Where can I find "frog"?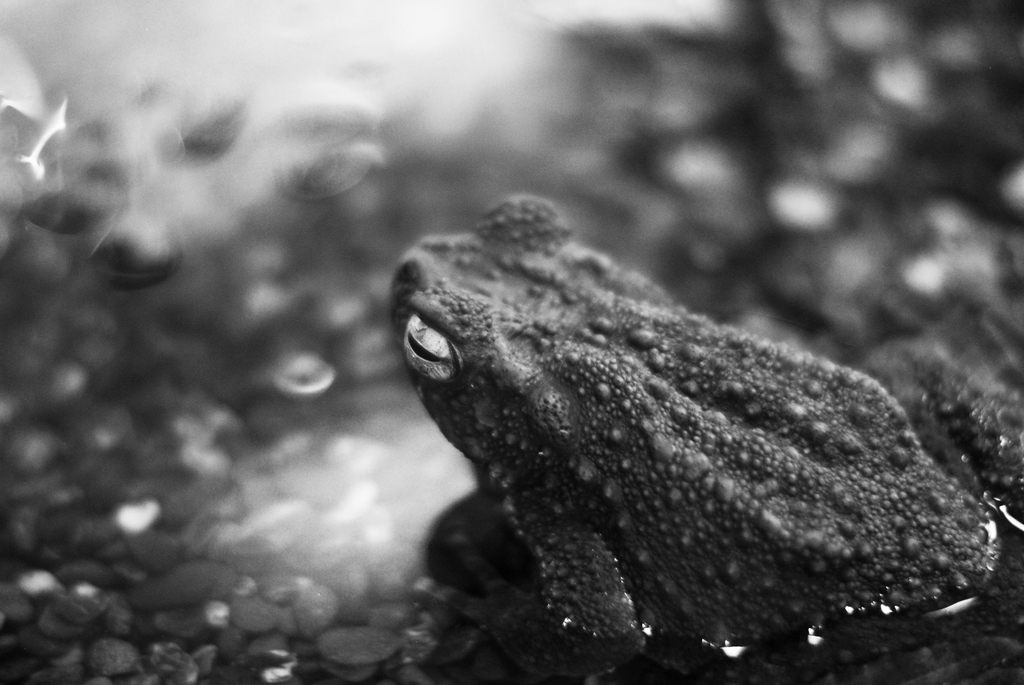
You can find it at crop(383, 191, 1023, 684).
